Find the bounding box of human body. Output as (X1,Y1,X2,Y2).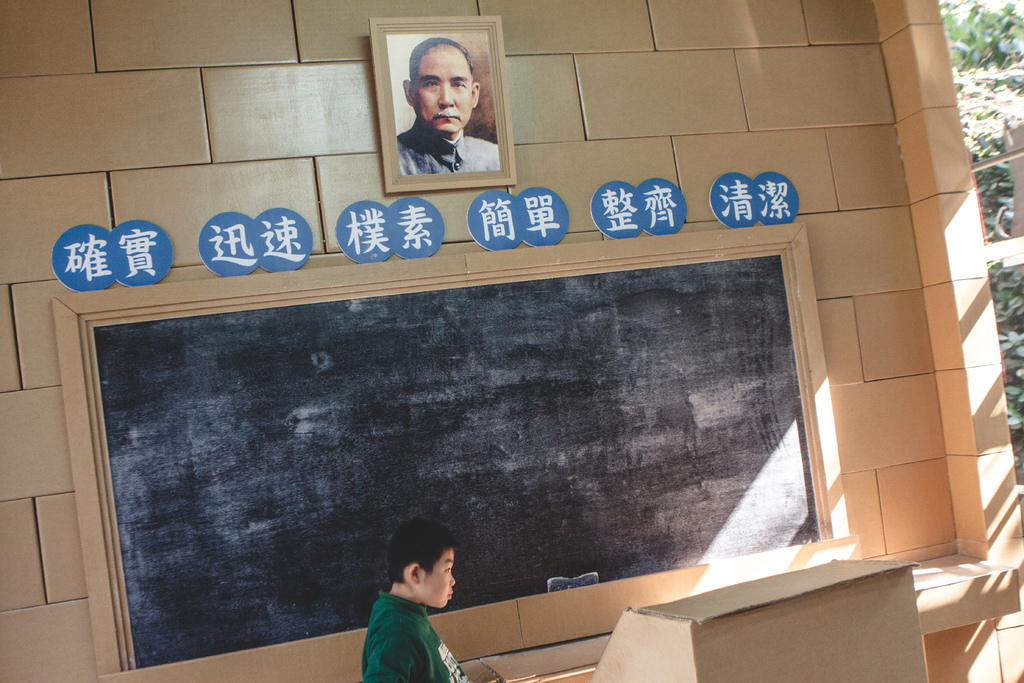
(348,534,479,682).
